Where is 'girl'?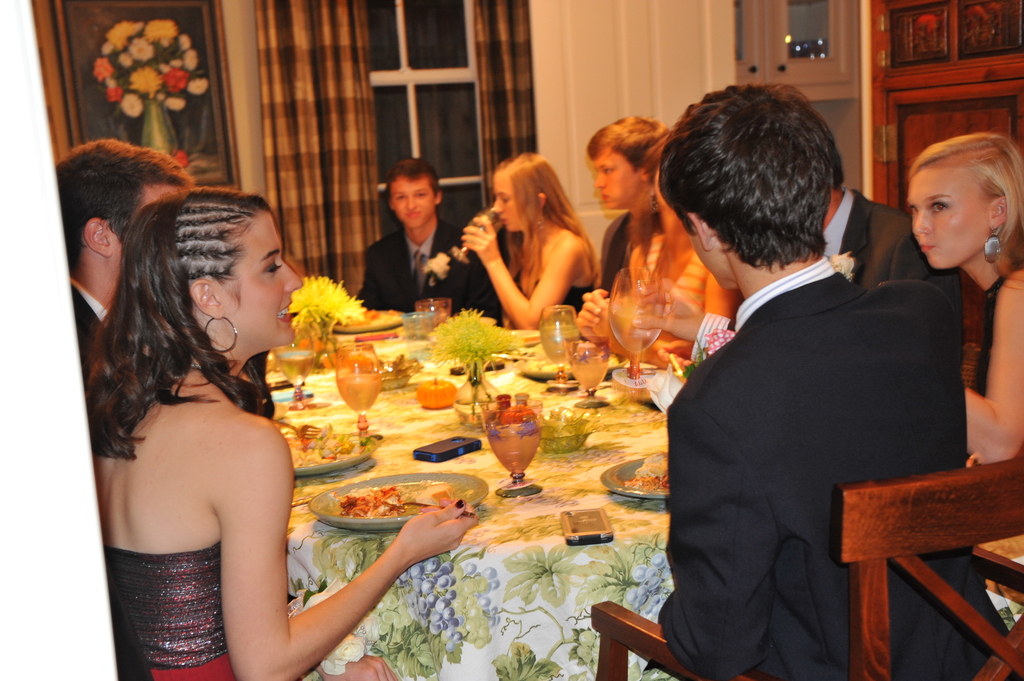
<box>909,125,1023,465</box>.
